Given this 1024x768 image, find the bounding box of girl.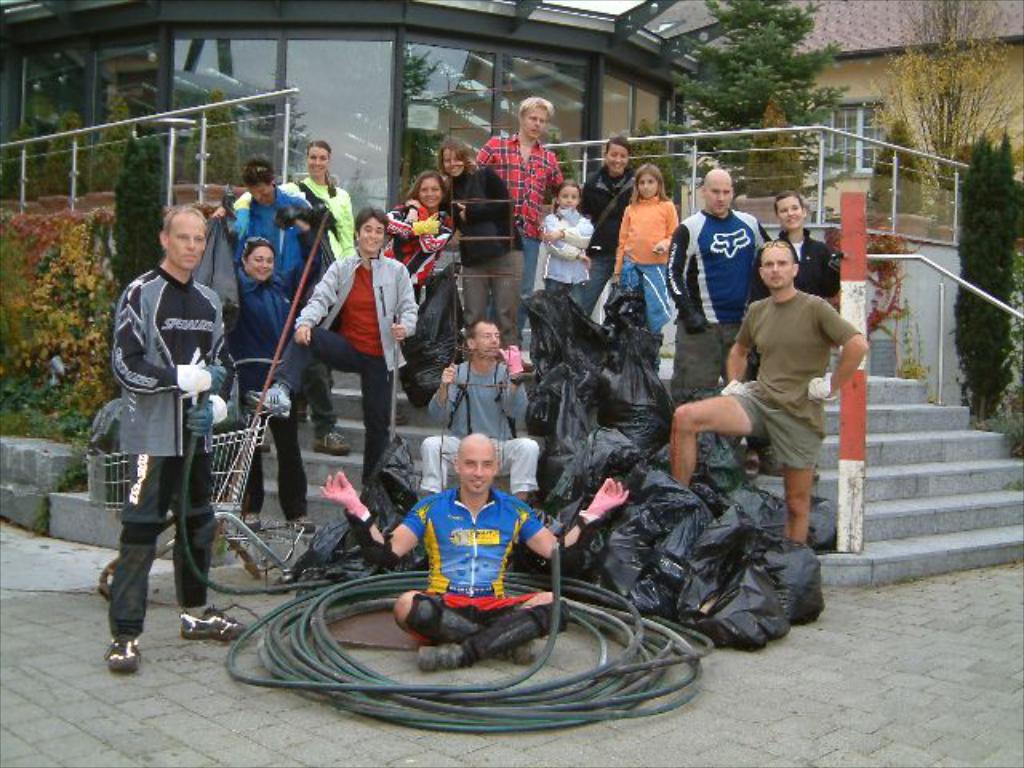
<box>437,136,522,350</box>.
